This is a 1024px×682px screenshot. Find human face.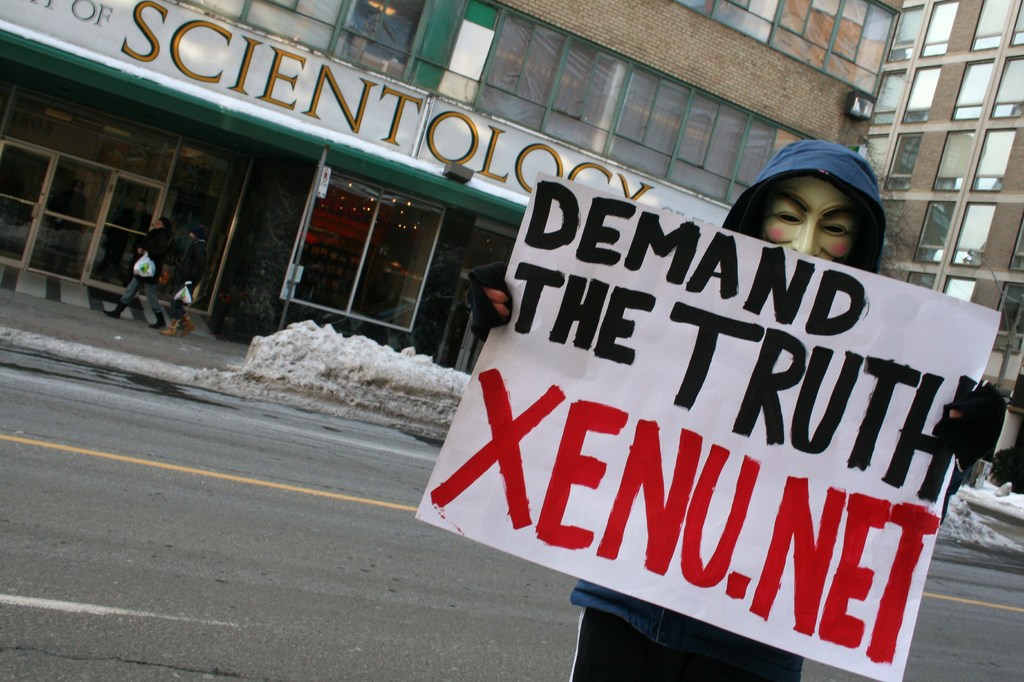
Bounding box: {"x1": 757, "y1": 177, "x2": 858, "y2": 258}.
